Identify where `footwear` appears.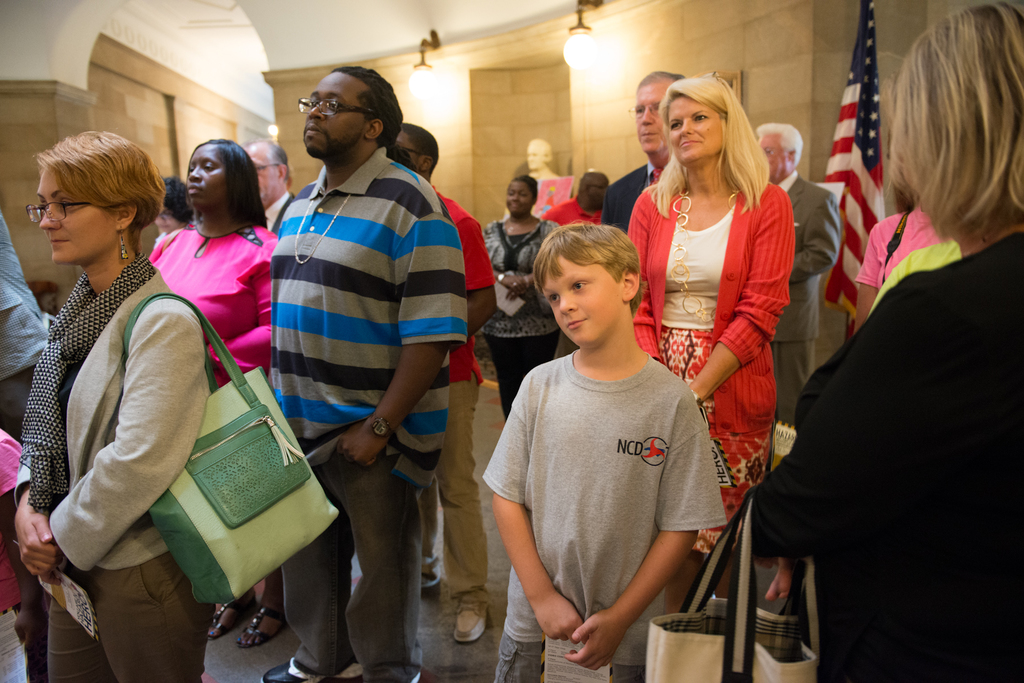
Appears at pyautogui.locateOnScreen(422, 572, 442, 597).
